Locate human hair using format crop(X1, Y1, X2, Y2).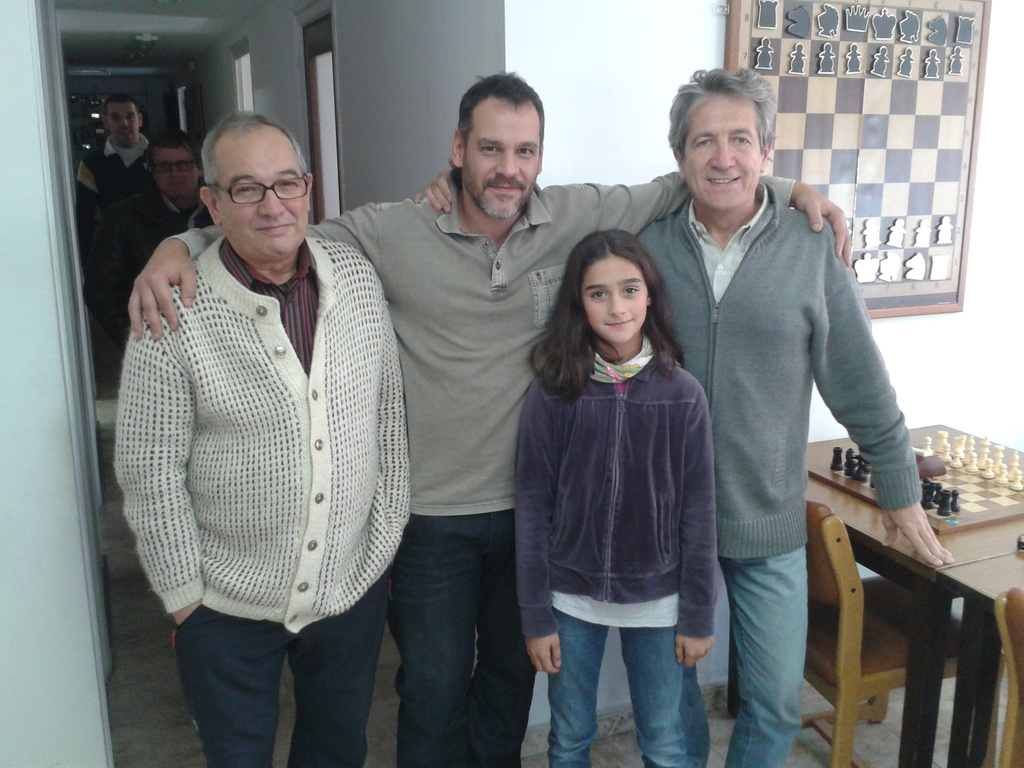
crop(145, 127, 201, 170).
